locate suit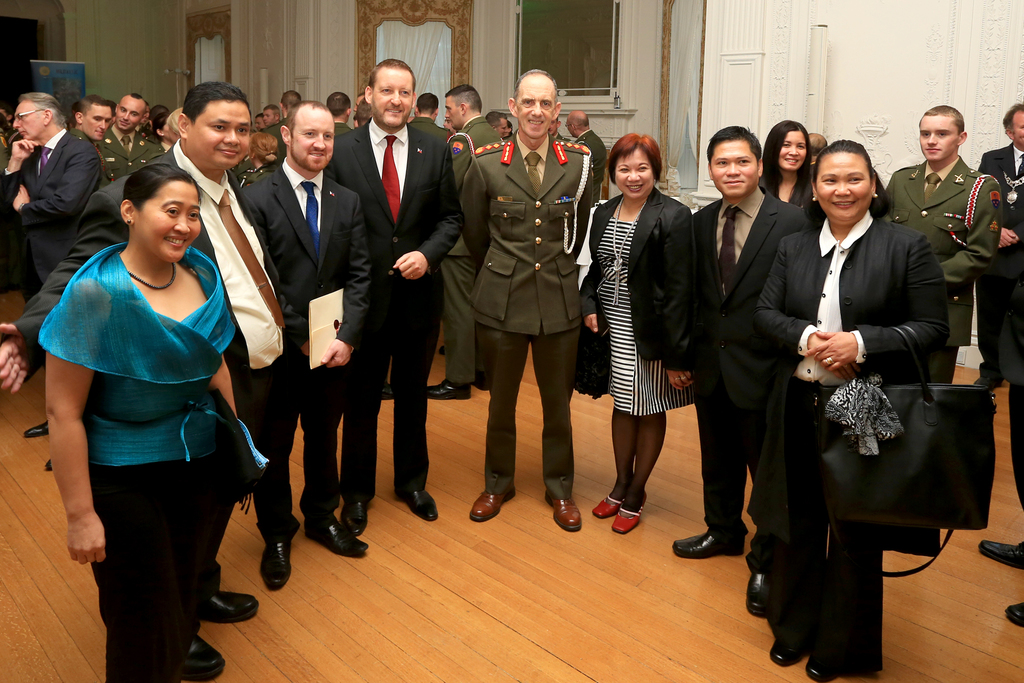
crop(691, 187, 802, 531)
